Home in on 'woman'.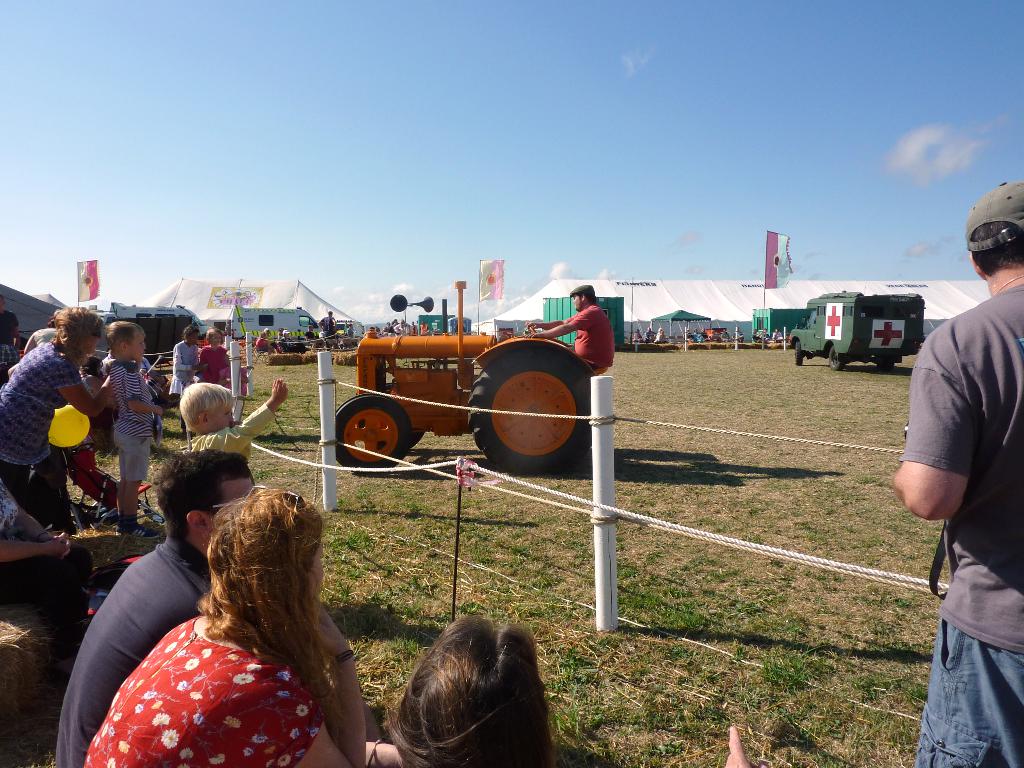
Homed in at (84,482,404,767).
